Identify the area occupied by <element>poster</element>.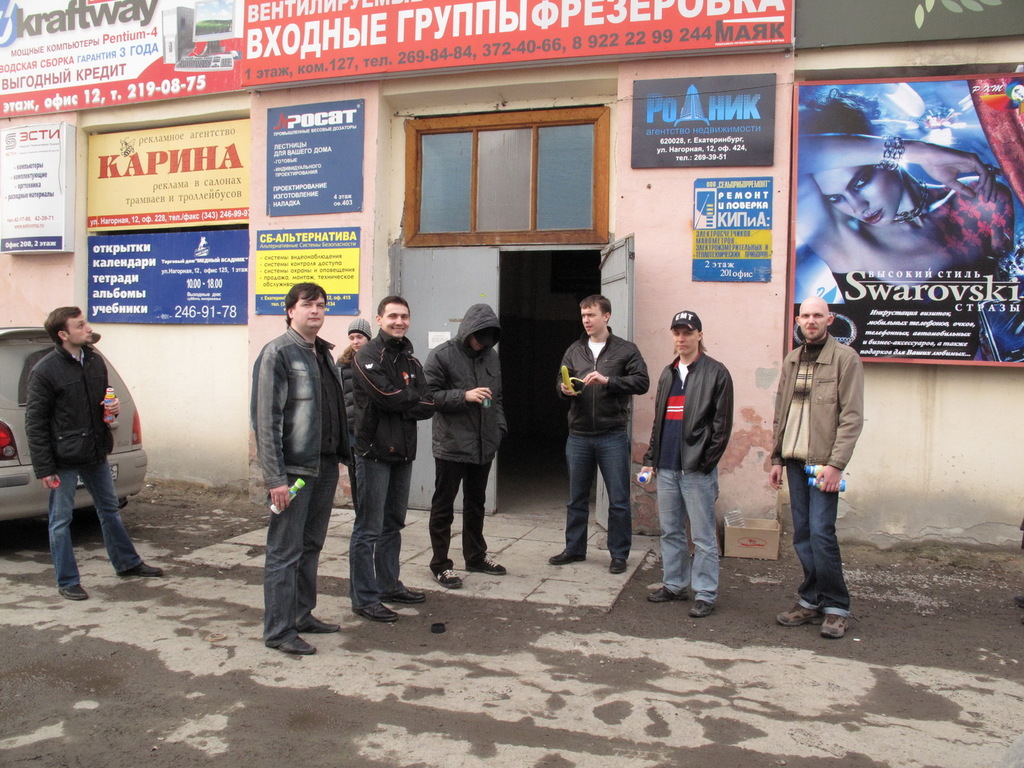
Area: bbox=(80, 226, 247, 324).
